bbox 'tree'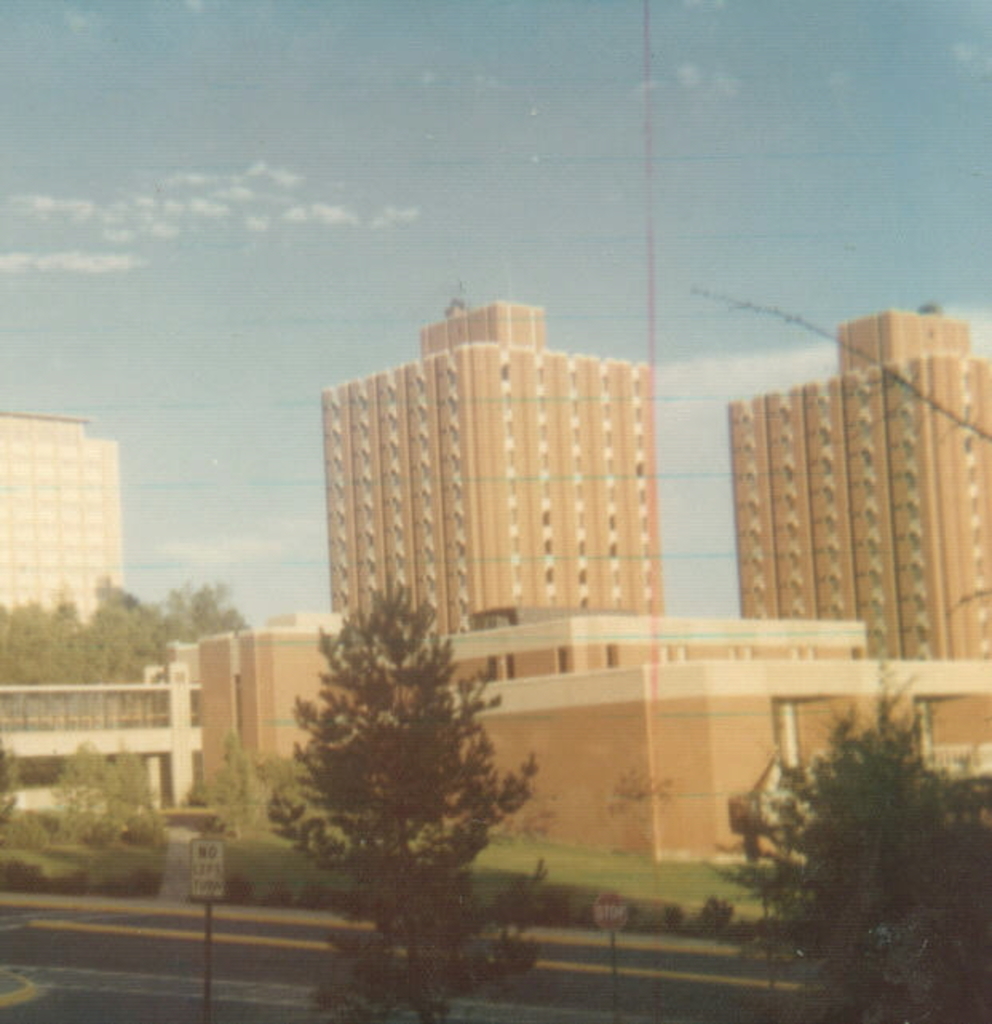
select_region(0, 733, 24, 920)
